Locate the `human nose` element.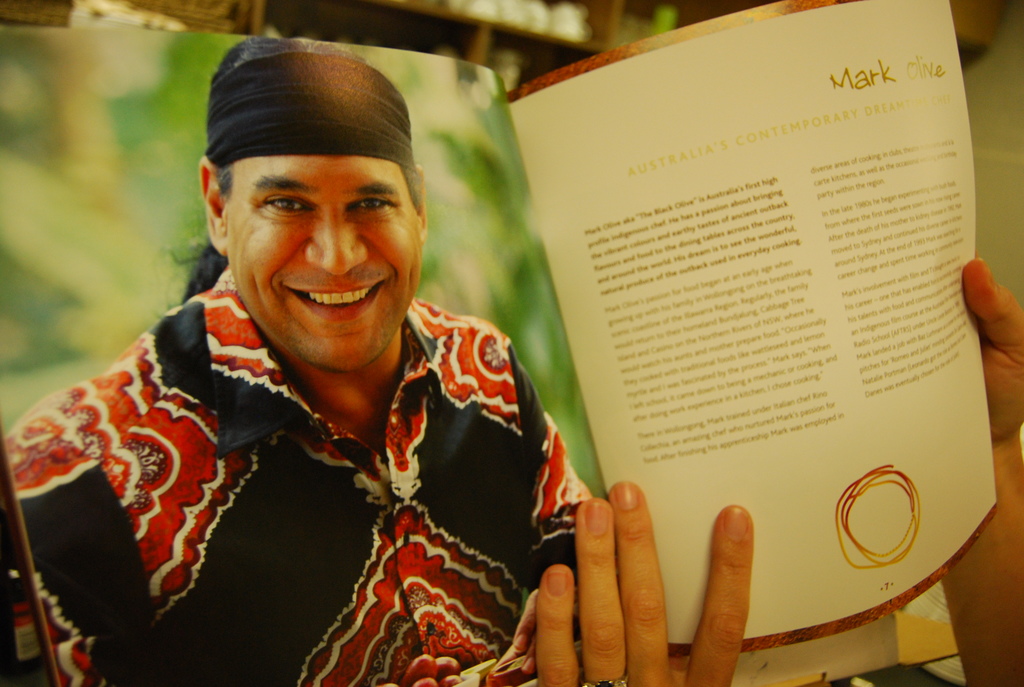
Element bbox: box=[304, 215, 363, 276].
